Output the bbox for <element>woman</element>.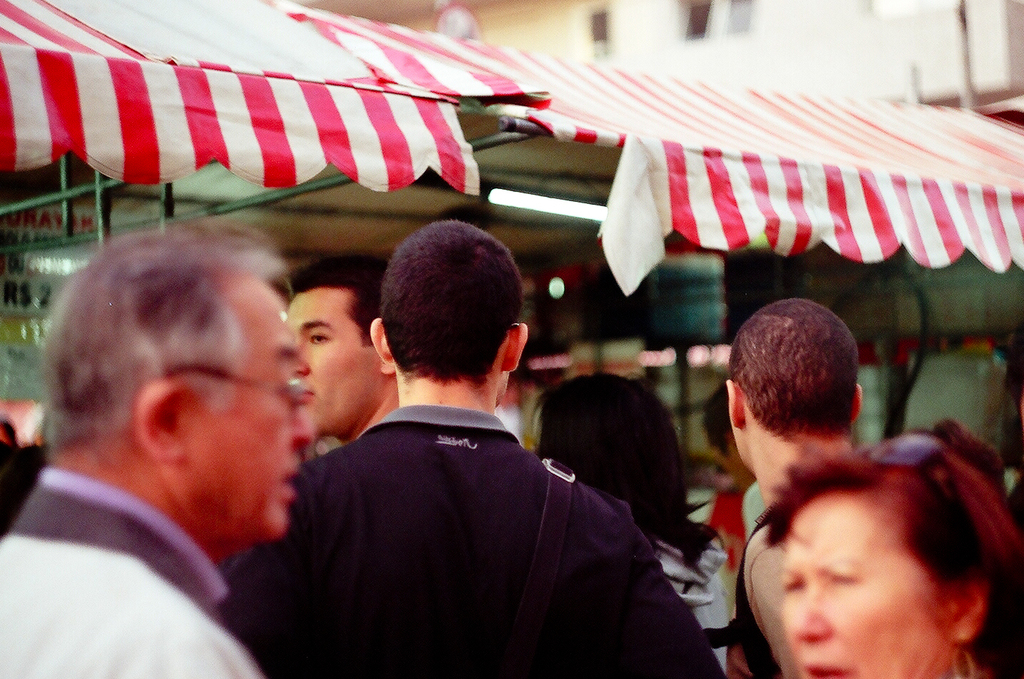
(x1=518, y1=381, x2=730, y2=678).
